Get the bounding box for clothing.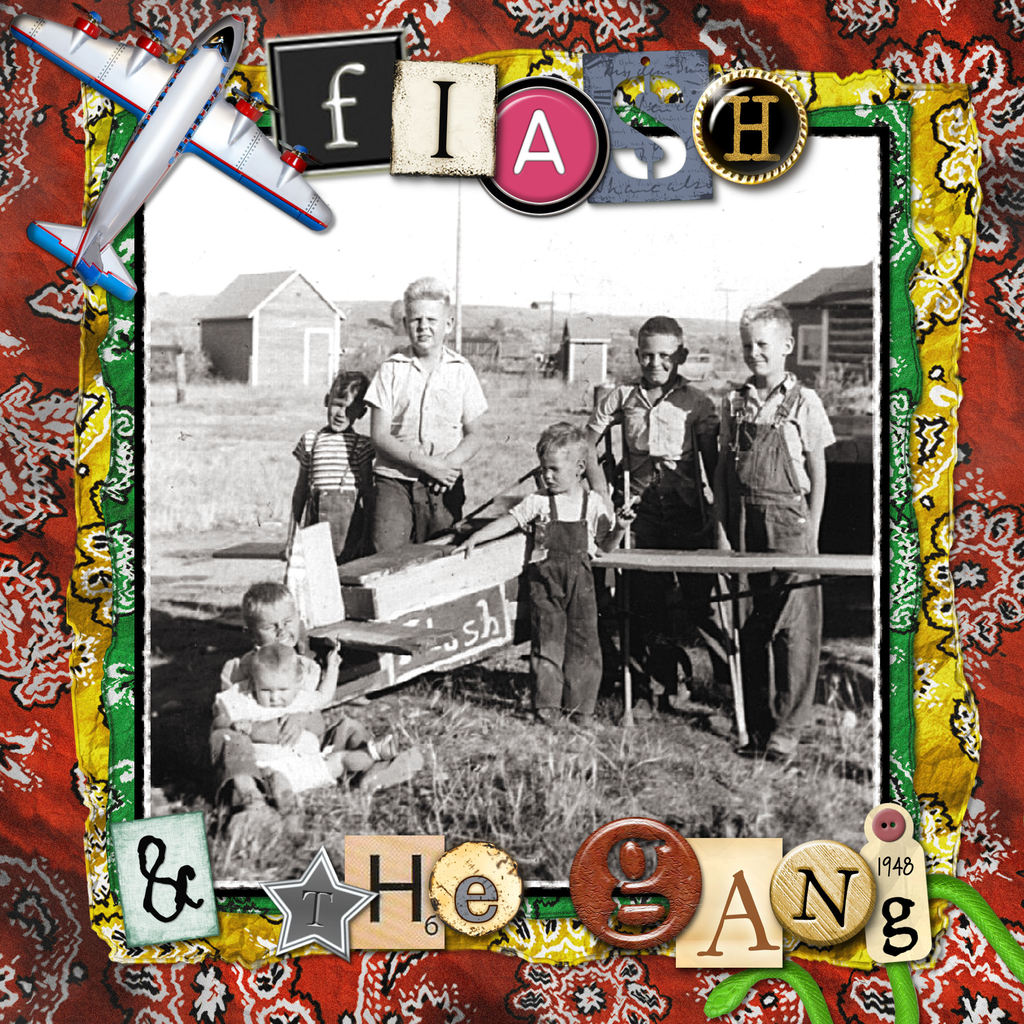
BBox(214, 676, 335, 799).
